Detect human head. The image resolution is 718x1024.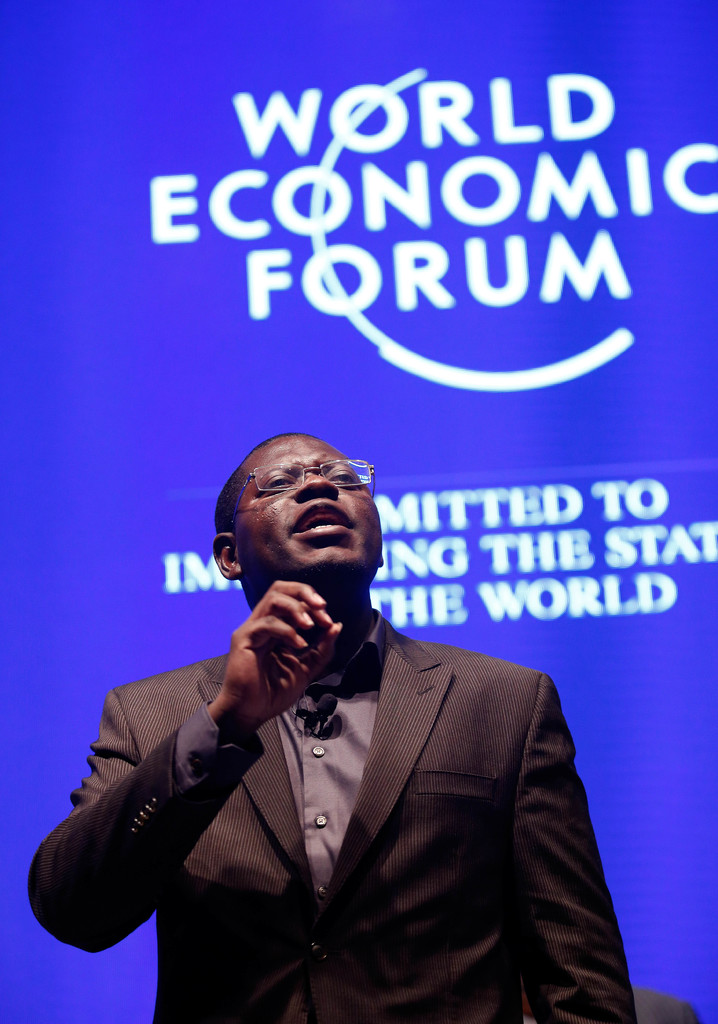
crop(208, 413, 387, 598).
